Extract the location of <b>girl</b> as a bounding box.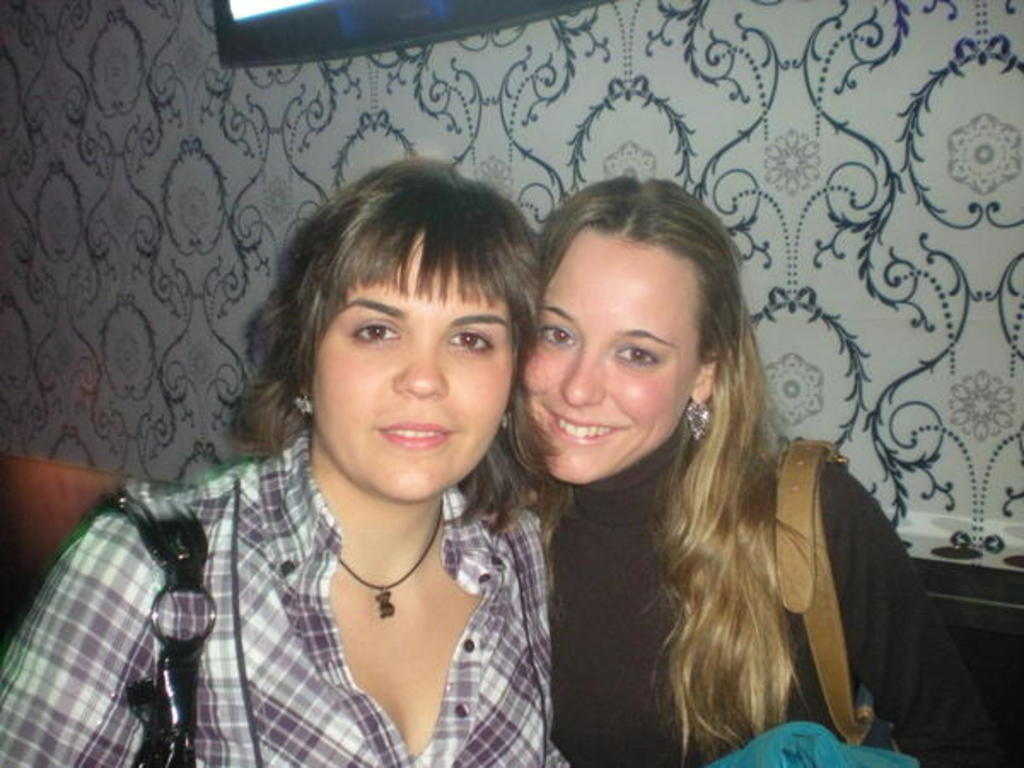
[509, 176, 1004, 766].
